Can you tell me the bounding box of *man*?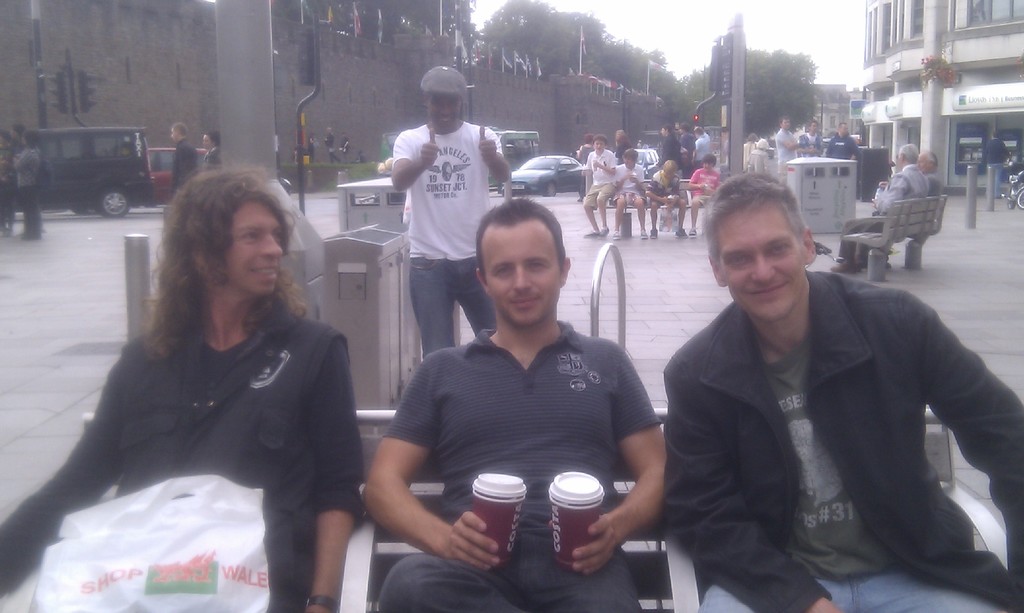
<box>657,118,676,162</box>.
